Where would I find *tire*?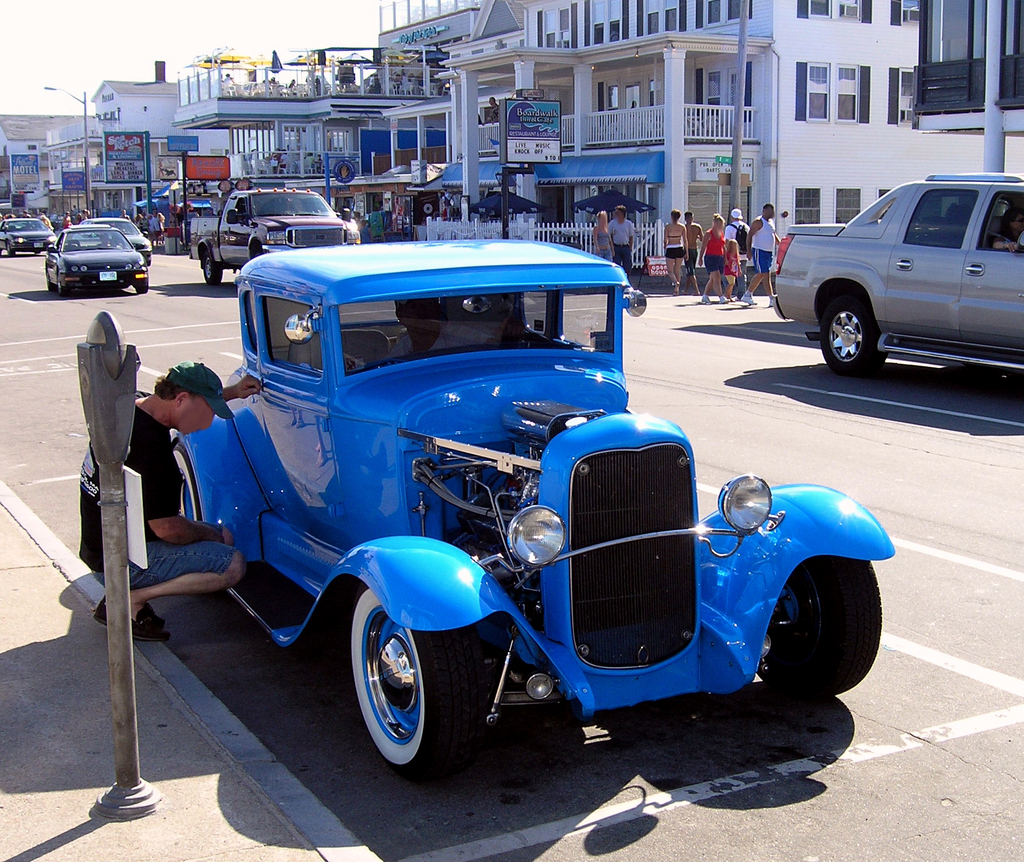
At [57, 273, 68, 297].
